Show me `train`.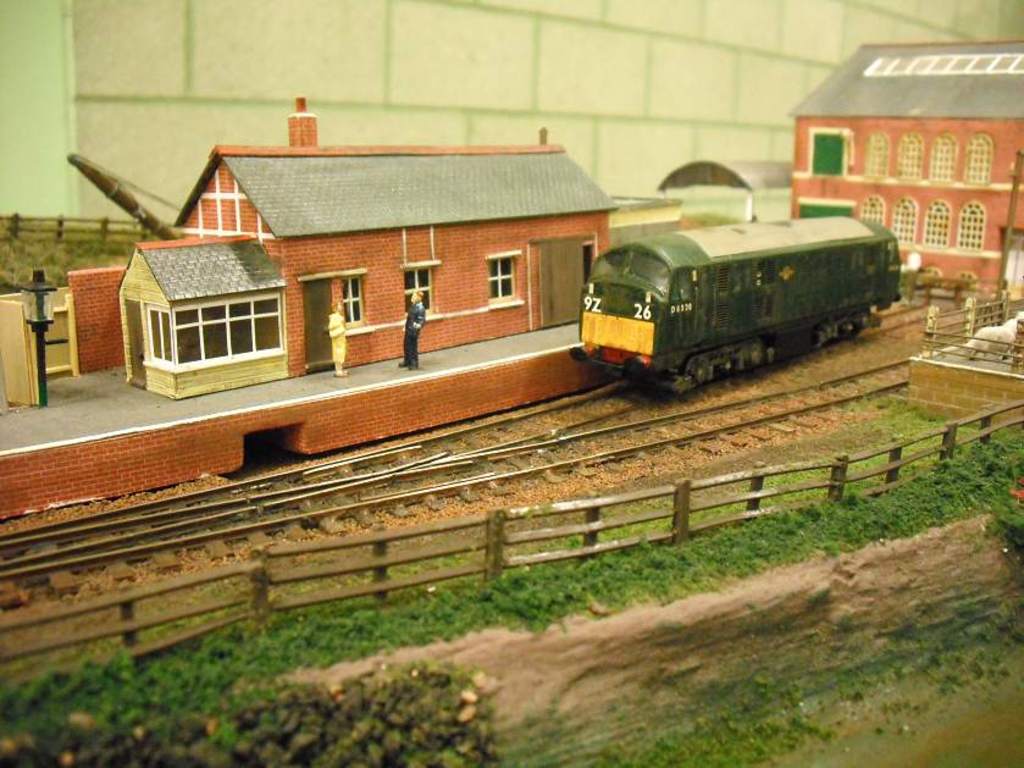
`train` is here: x1=576, y1=208, x2=907, y2=405.
